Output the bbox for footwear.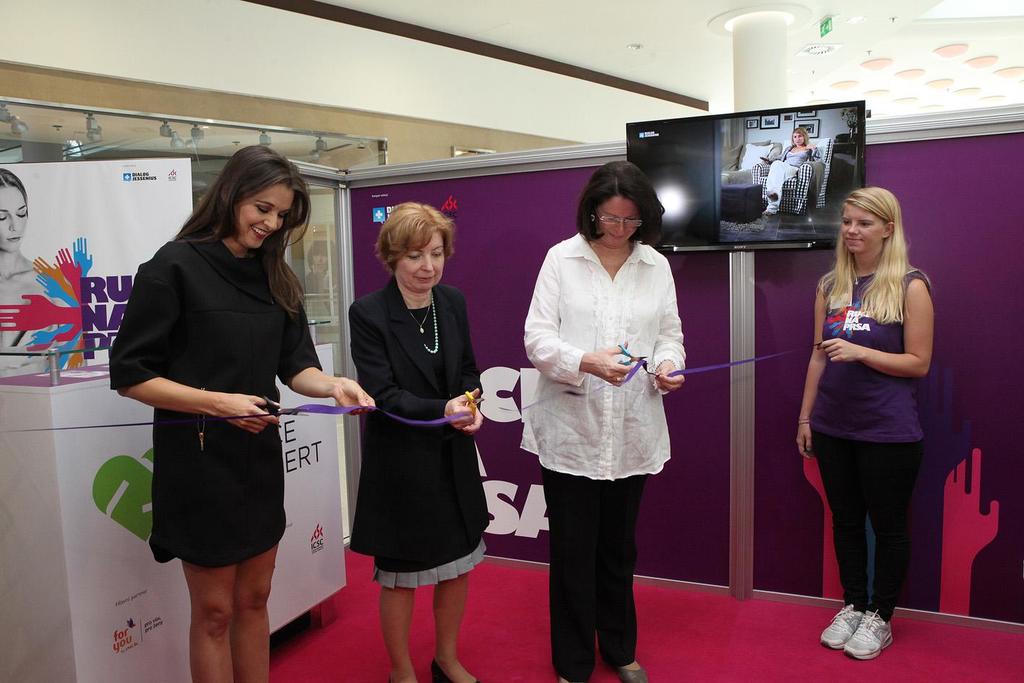
box=[617, 664, 645, 682].
